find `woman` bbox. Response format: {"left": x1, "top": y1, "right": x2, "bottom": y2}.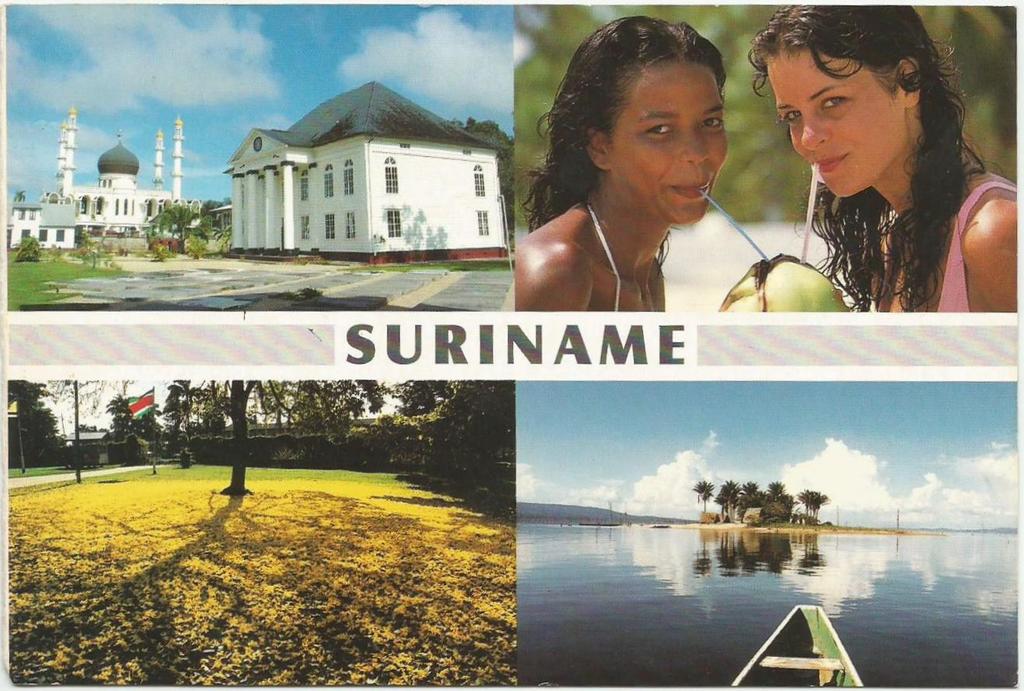
{"left": 507, "top": 20, "right": 787, "bottom": 326}.
